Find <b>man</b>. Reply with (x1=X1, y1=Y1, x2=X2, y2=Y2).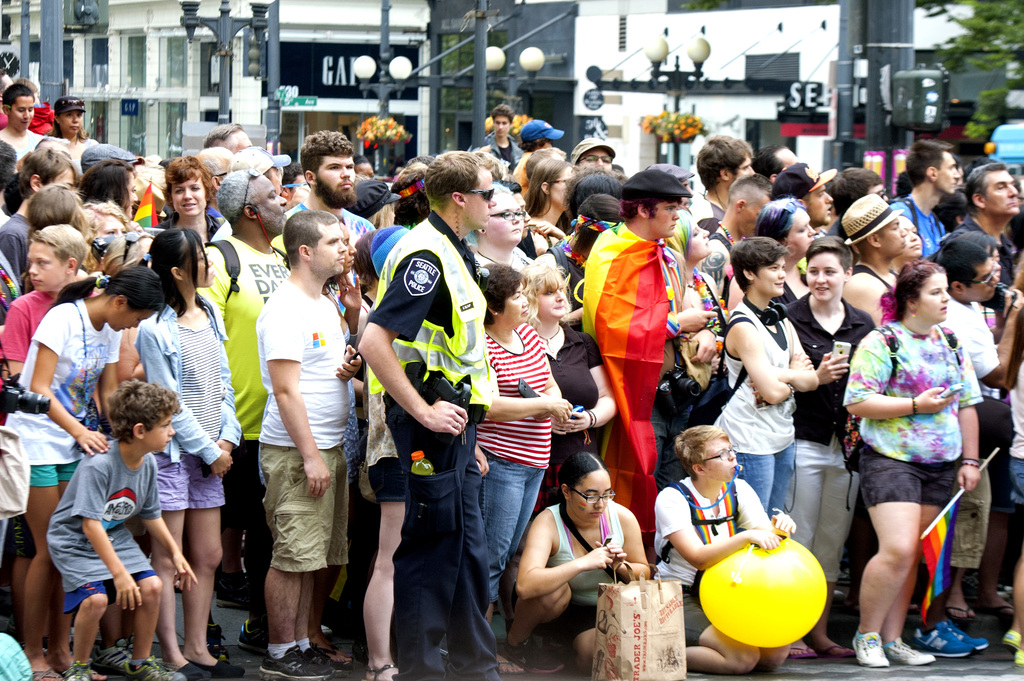
(x1=752, y1=142, x2=804, y2=179).
